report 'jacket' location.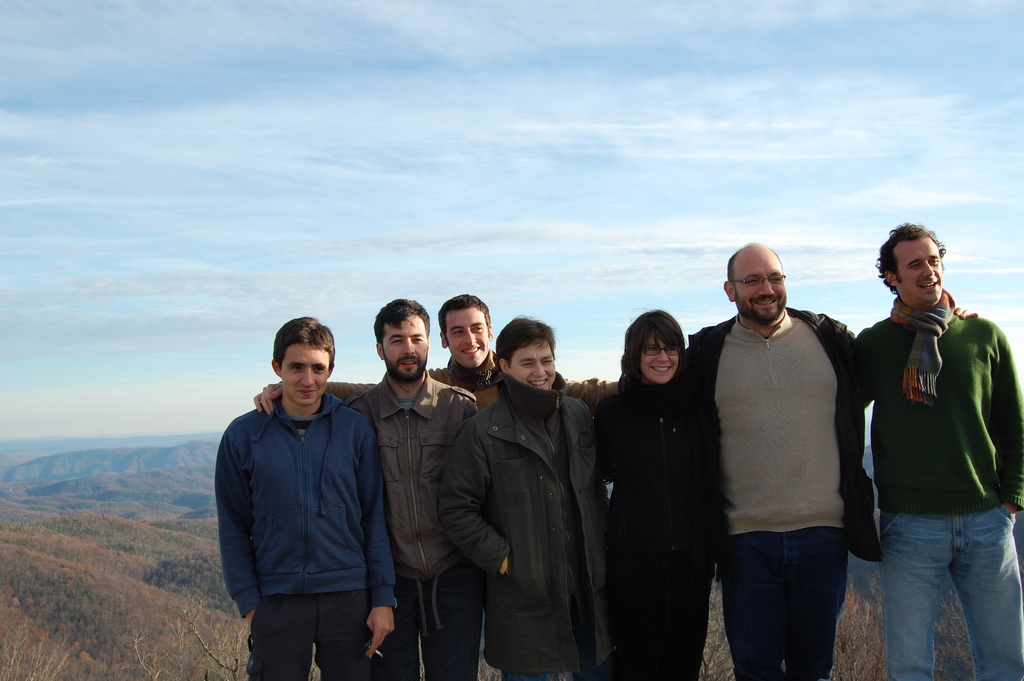
Report: l=428, t=385, r=633, b=669.
